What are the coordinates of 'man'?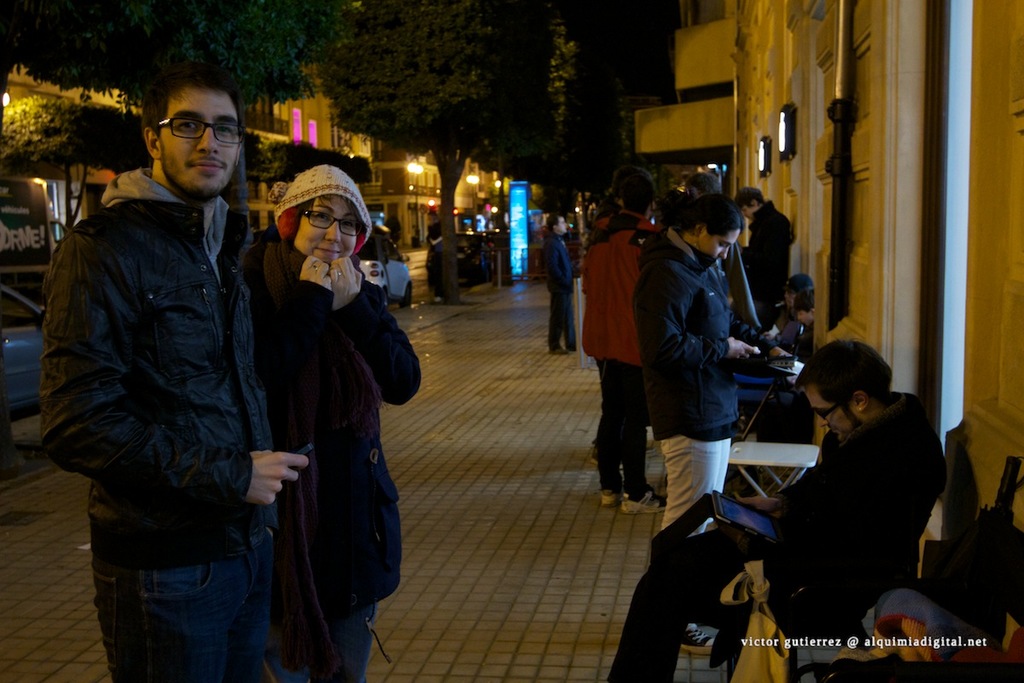
l=44, t=65, r=300, b=663.
